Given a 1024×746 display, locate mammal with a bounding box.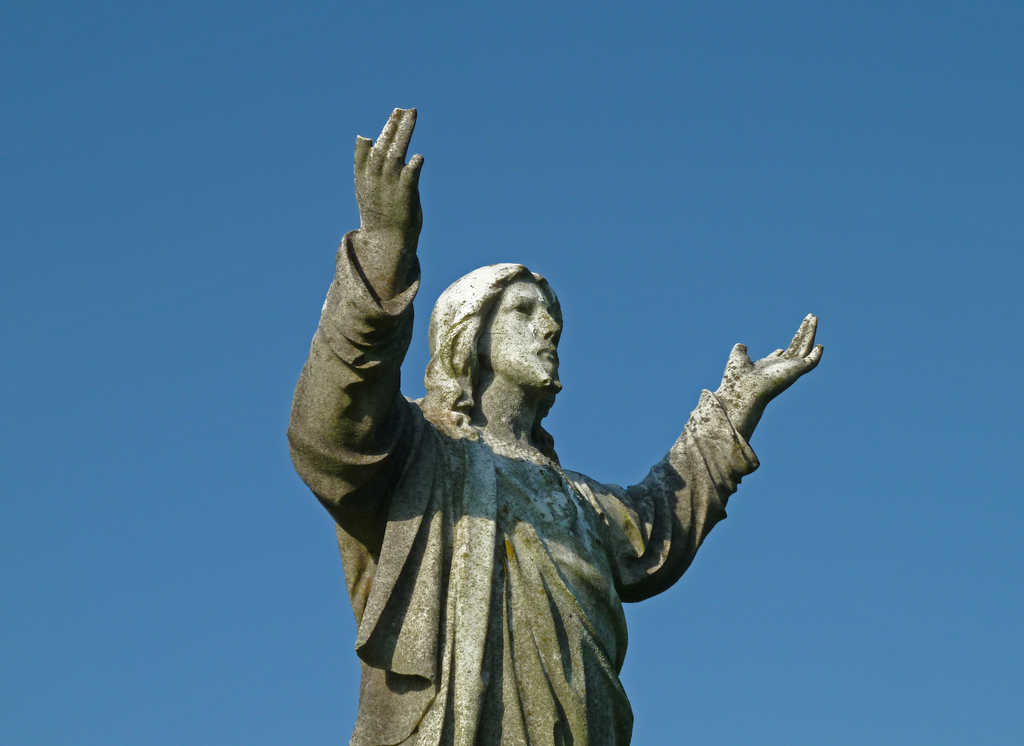
Located: box=[282, 109, 826, 745].
